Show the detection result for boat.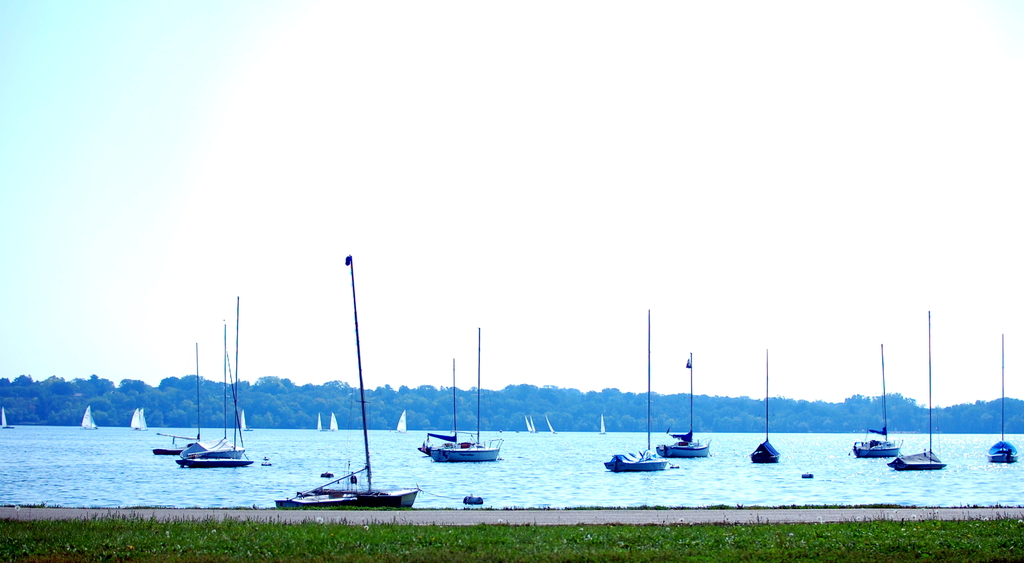
[left=598, top=413, right=614, bottom=434].
